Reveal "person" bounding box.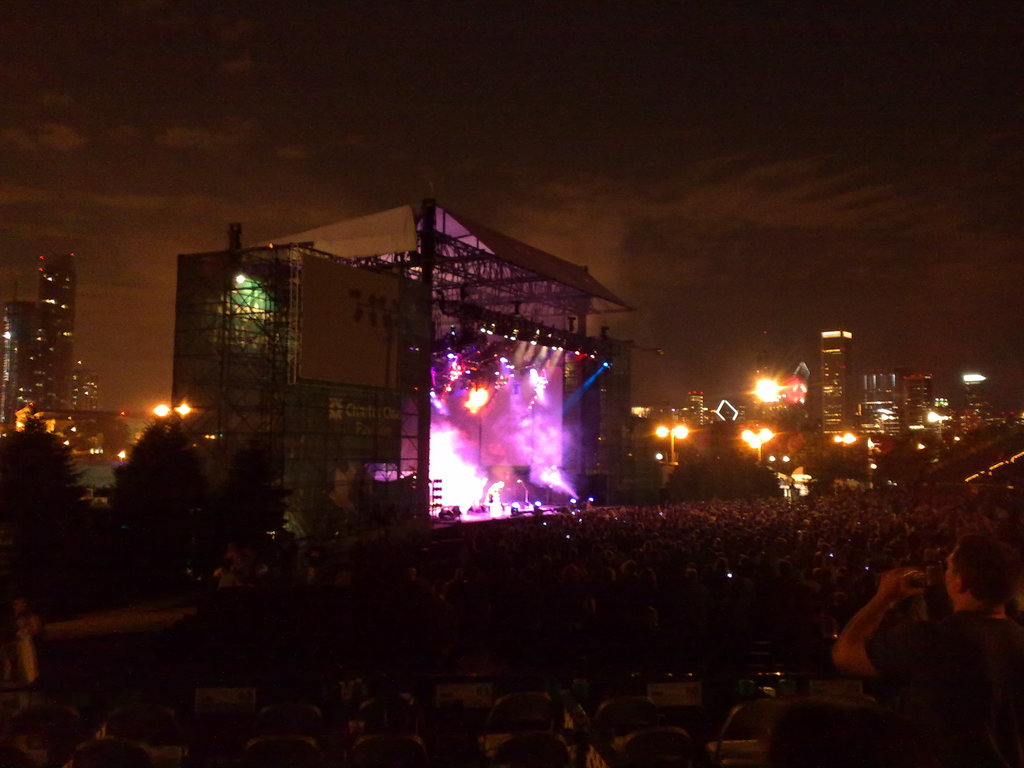
Revealed: l=840, t=545, r=997, b=753.
